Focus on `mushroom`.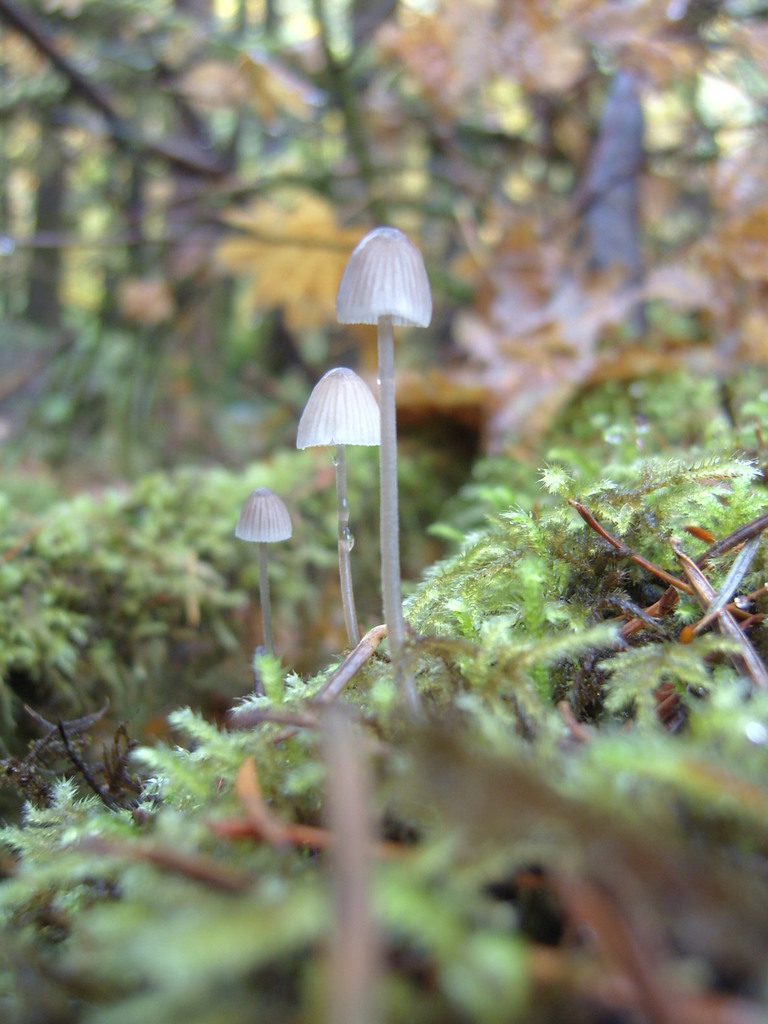
Focused at 296 364 385 655.
